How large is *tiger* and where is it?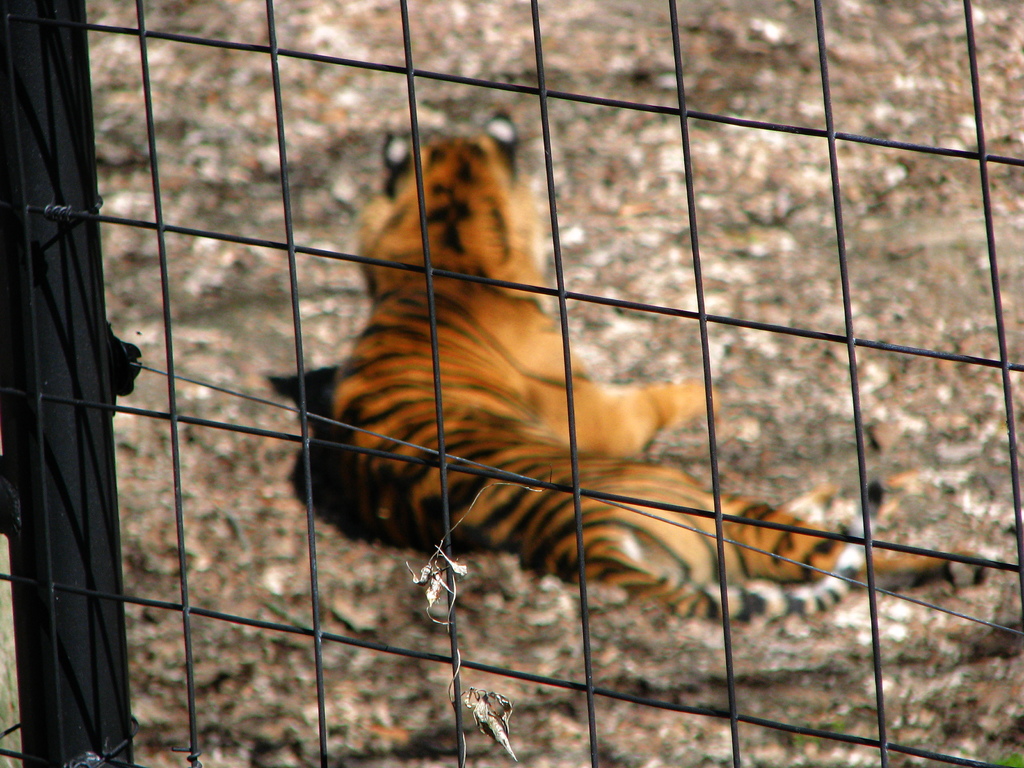
Bounding box: 334,110,994,618.
